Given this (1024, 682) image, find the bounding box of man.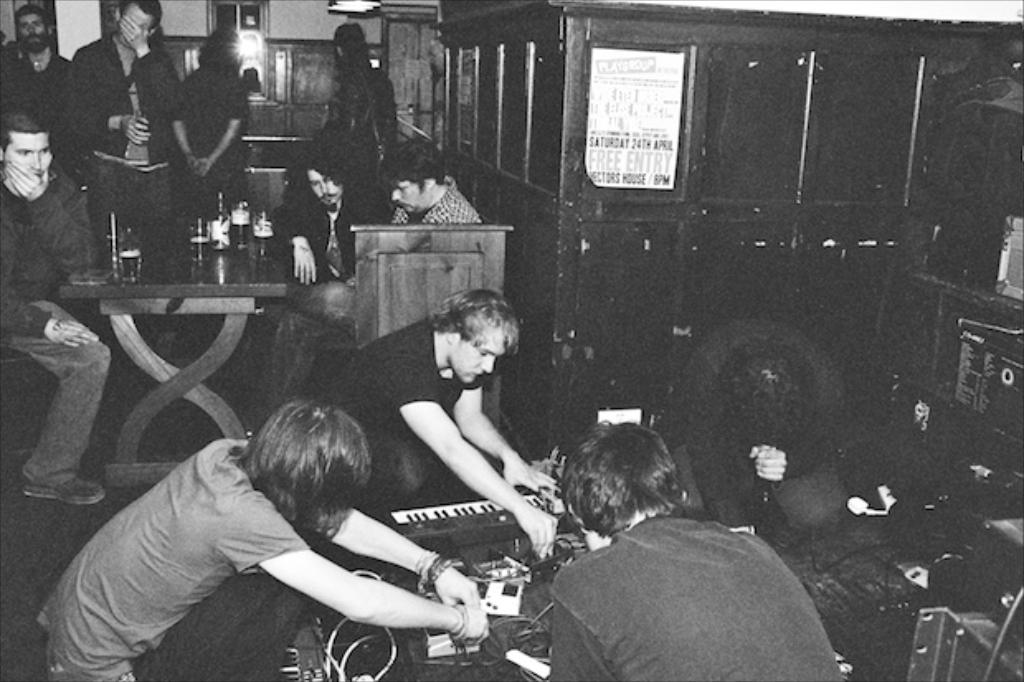
[left=0, top=3, right=71, bottom=124].
